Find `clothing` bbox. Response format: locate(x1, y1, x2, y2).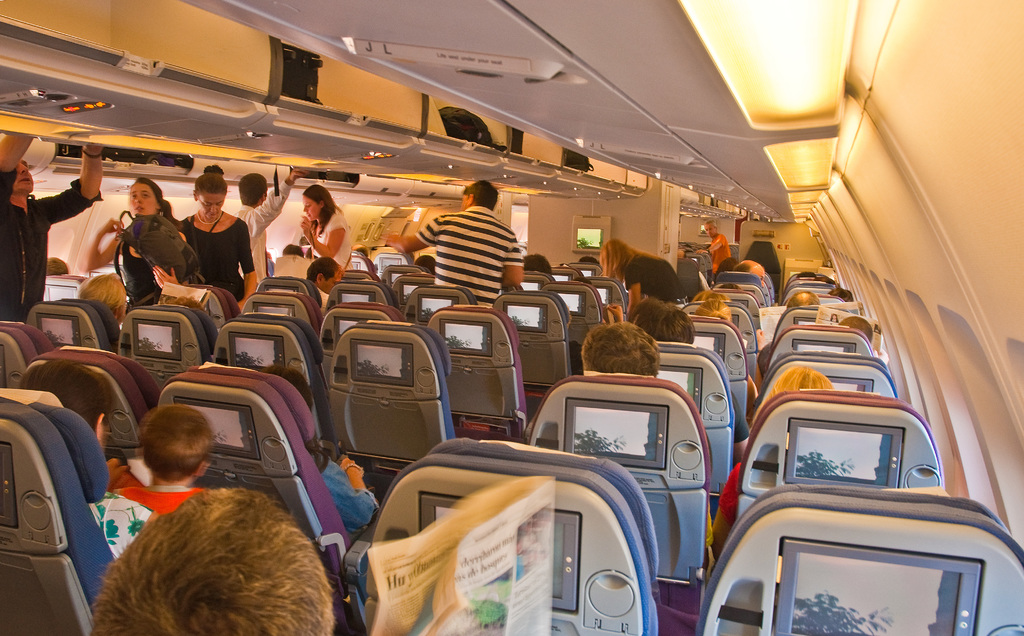
locate(115, 230, 155, 313).
